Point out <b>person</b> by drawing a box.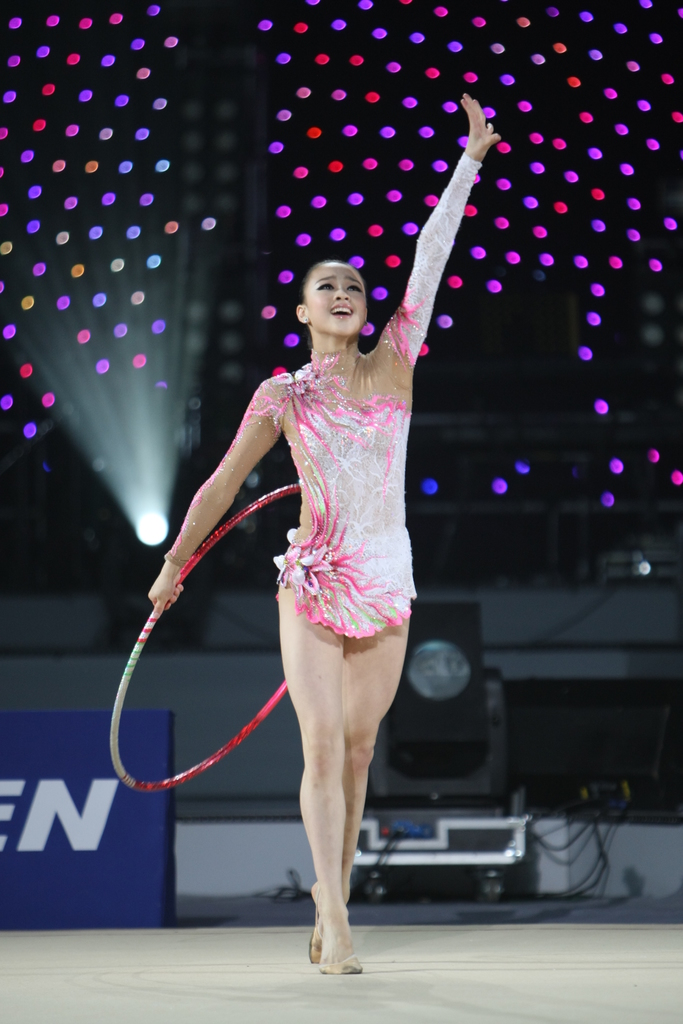
[151, 92, 497, 974].
